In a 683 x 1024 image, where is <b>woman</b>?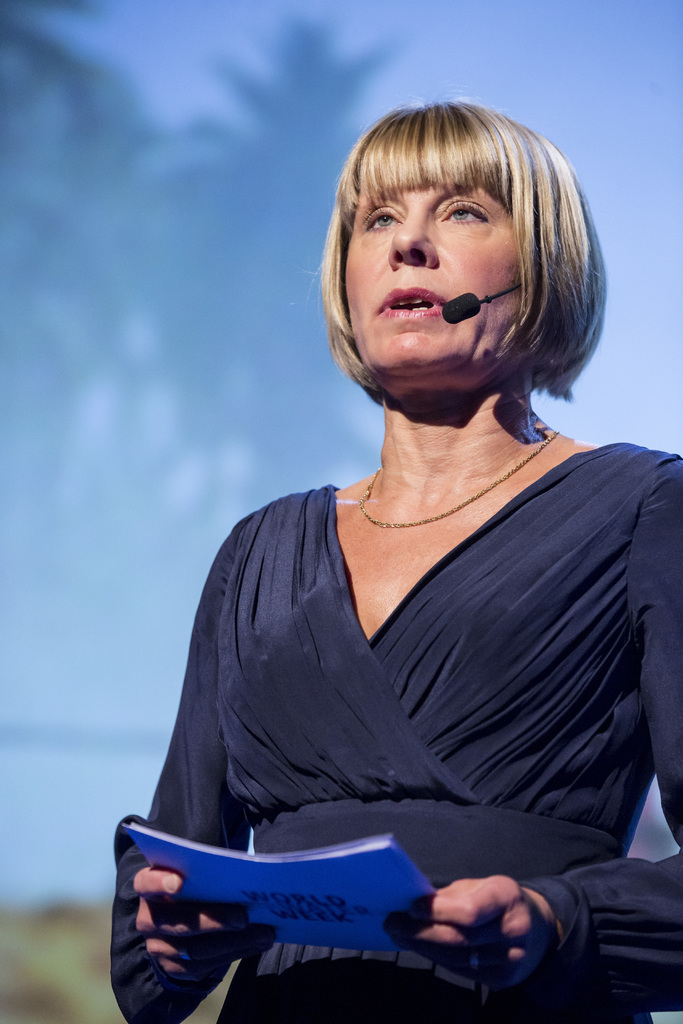
133:96:676:996.
